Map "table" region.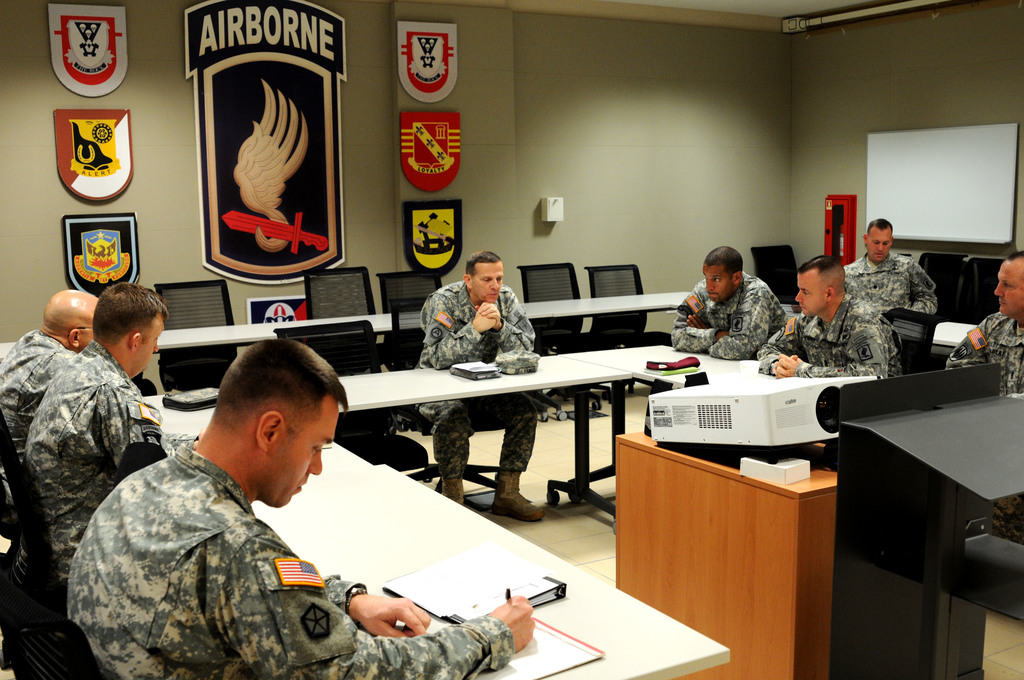
Mapped to select_region(143, 346, 795, 679).
